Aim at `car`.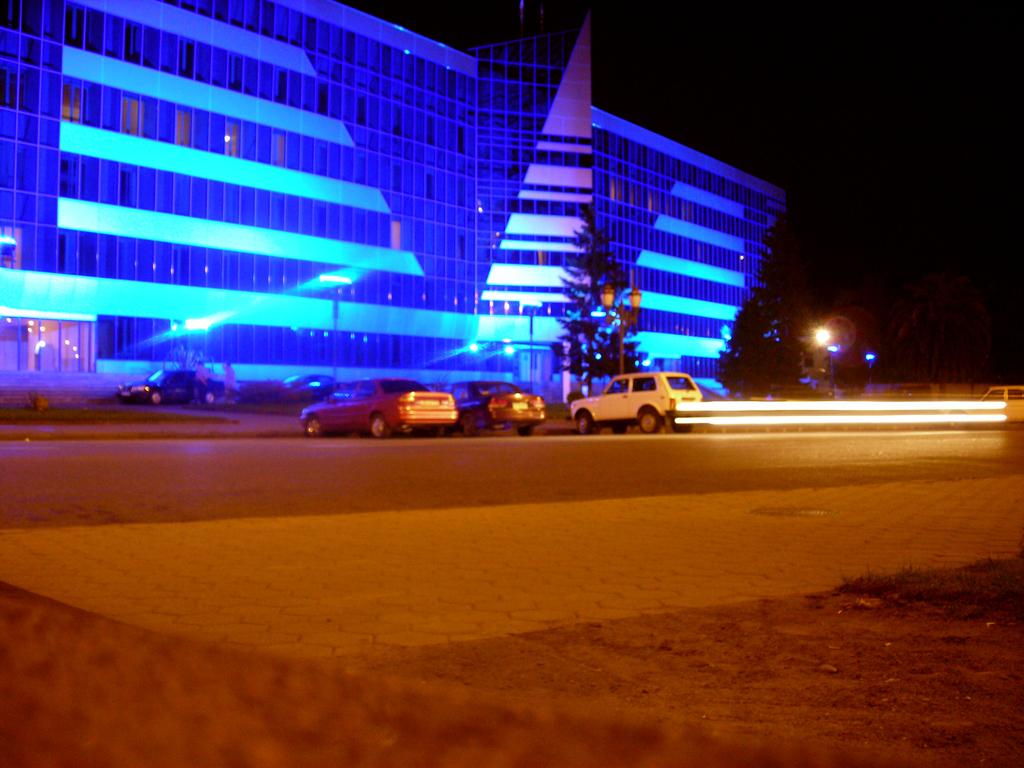
Aimed at (444, 381, 544, 426).
